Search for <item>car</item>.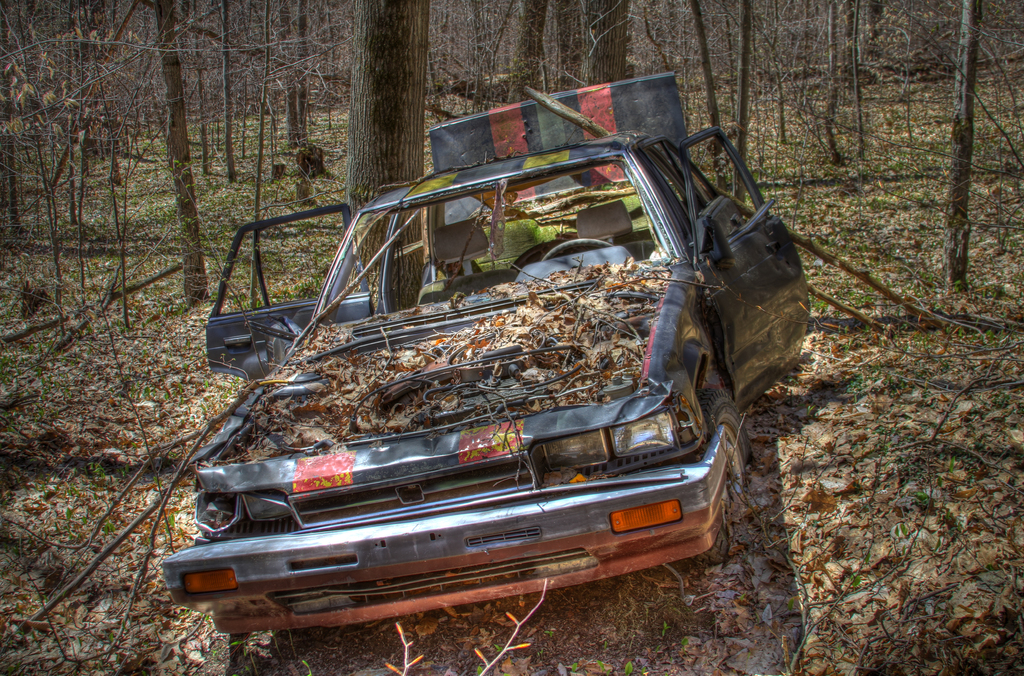
Found at bbox(158, 73, 808, 633).
